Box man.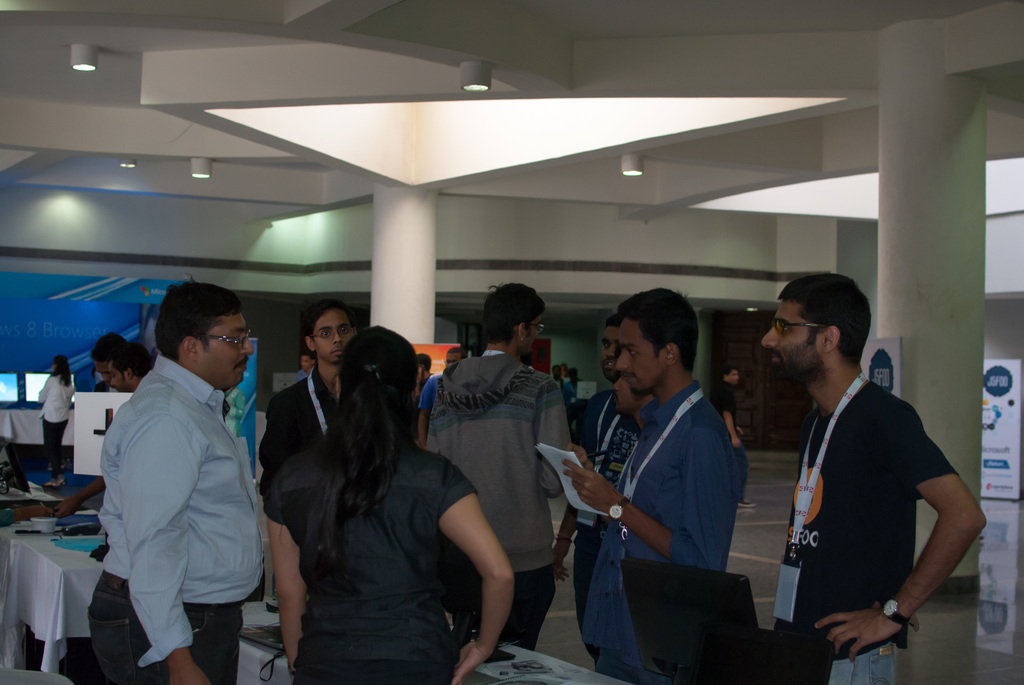
BBox(554, 313, 637, 665).
